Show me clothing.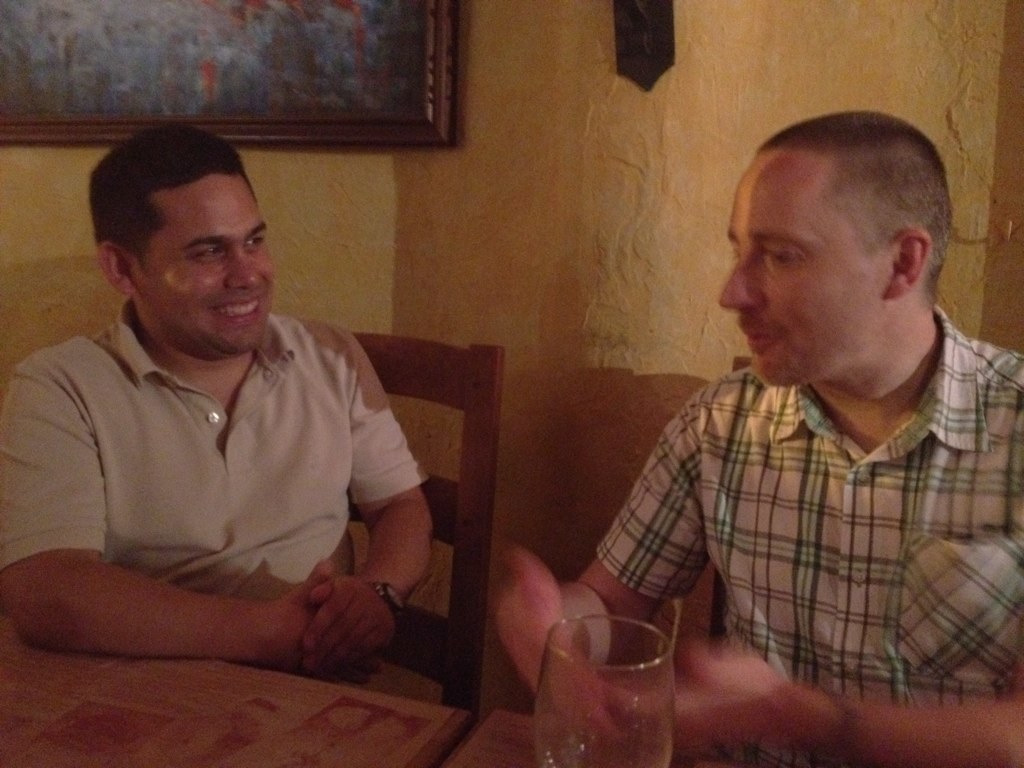
clothing is here: locate(0, 300, 428, 669).
